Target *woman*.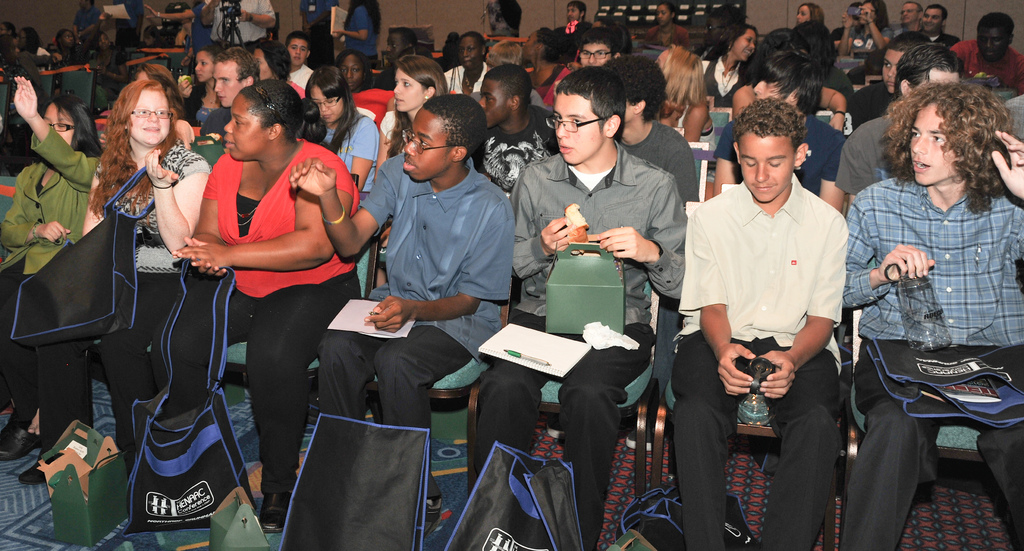
Target region: pyautogui.locateOnScreen(0, 70, 115, 459).
